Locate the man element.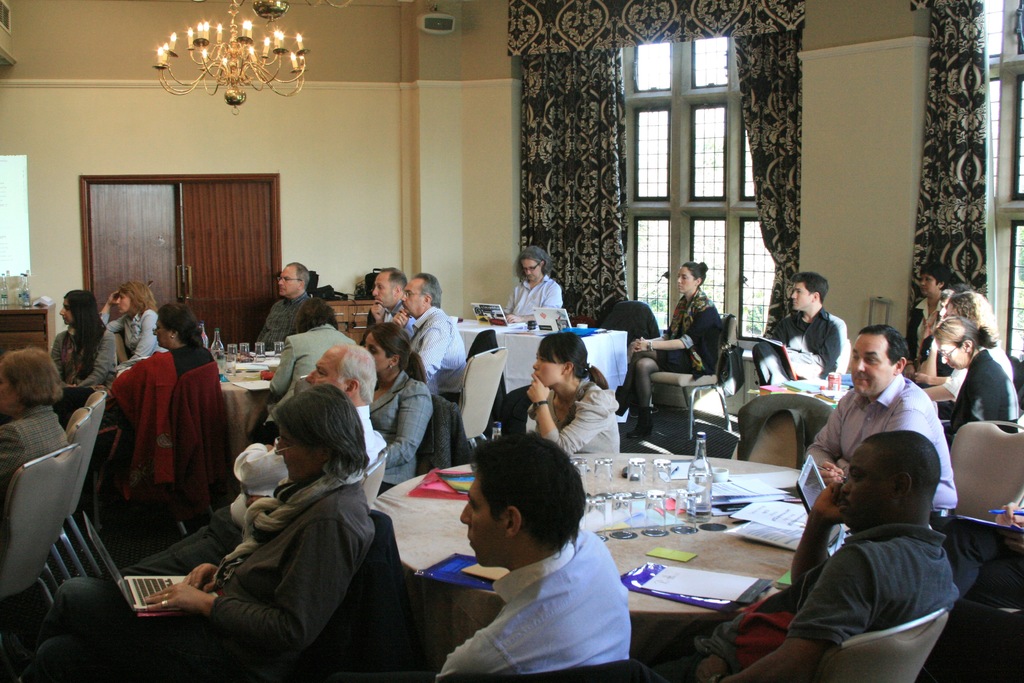
Element bbox: locate(389, 272, 468, 407).
